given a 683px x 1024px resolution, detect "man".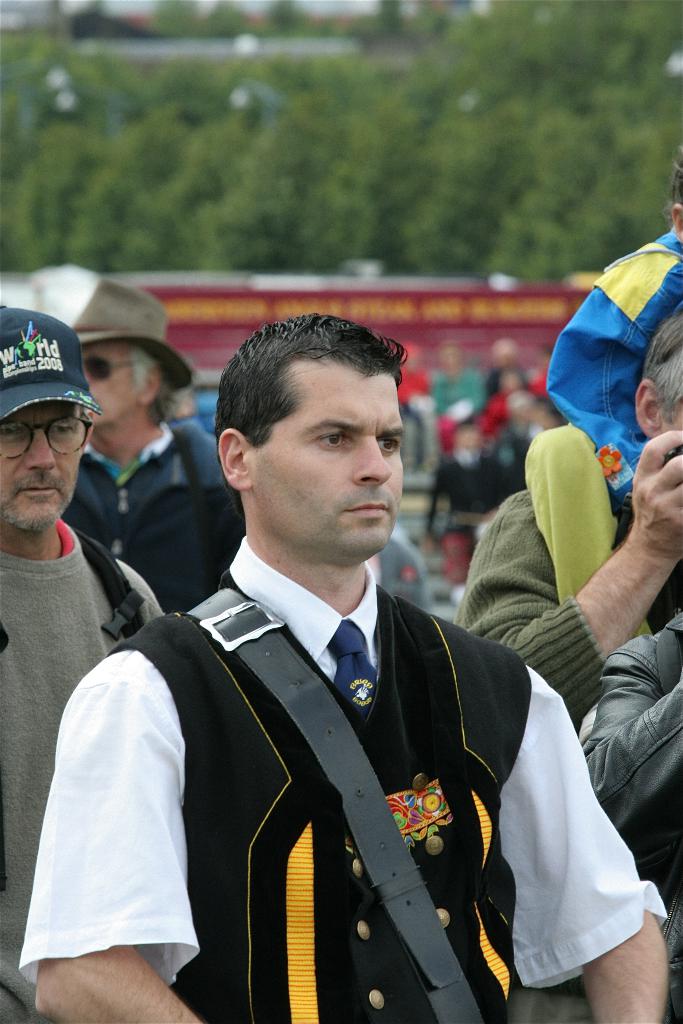
box(66, 308, 582, 1013).
